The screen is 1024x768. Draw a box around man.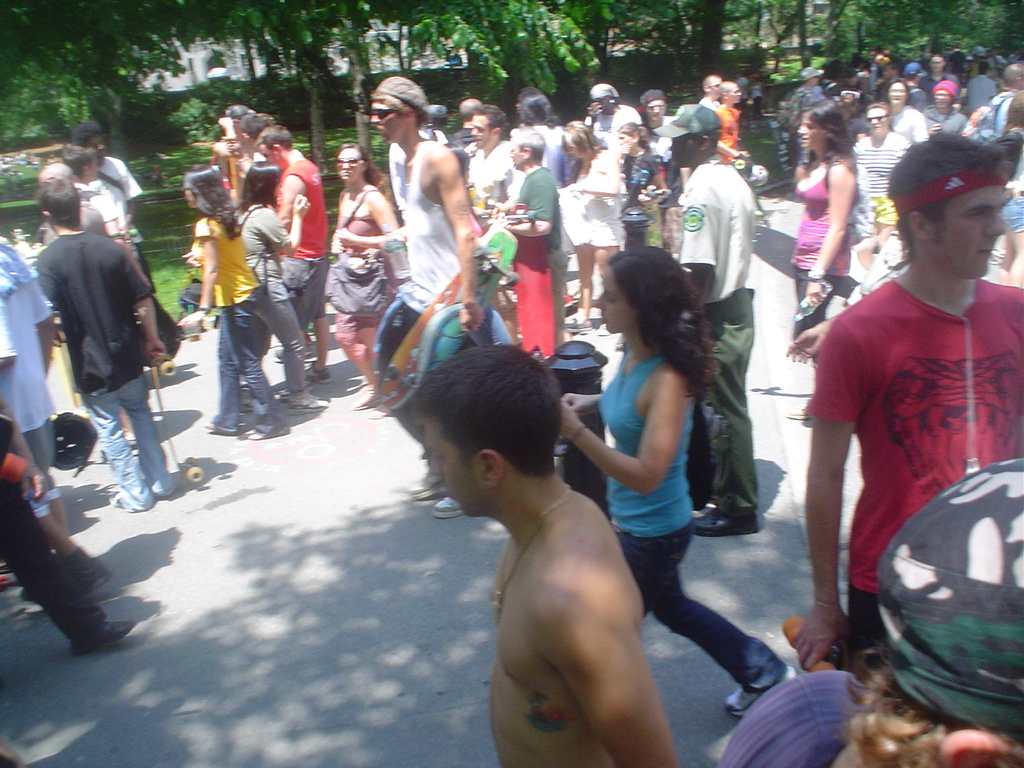
pyautogui.locateOnScreen(582, 84, 642, 138).
